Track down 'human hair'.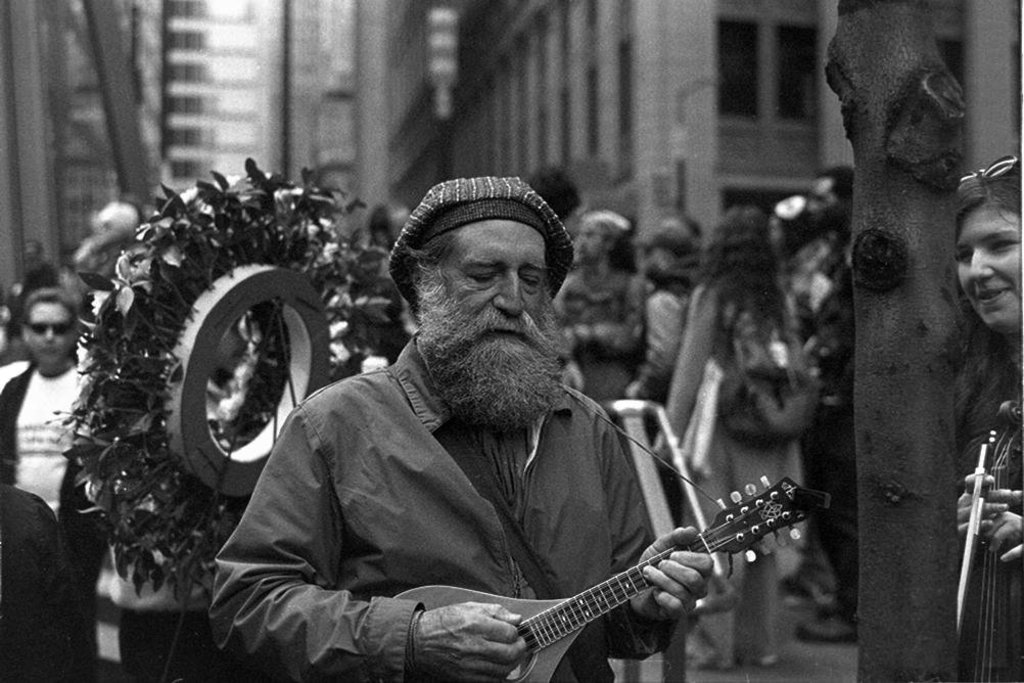
Tracked to region(947, 173, 1021, 245).
